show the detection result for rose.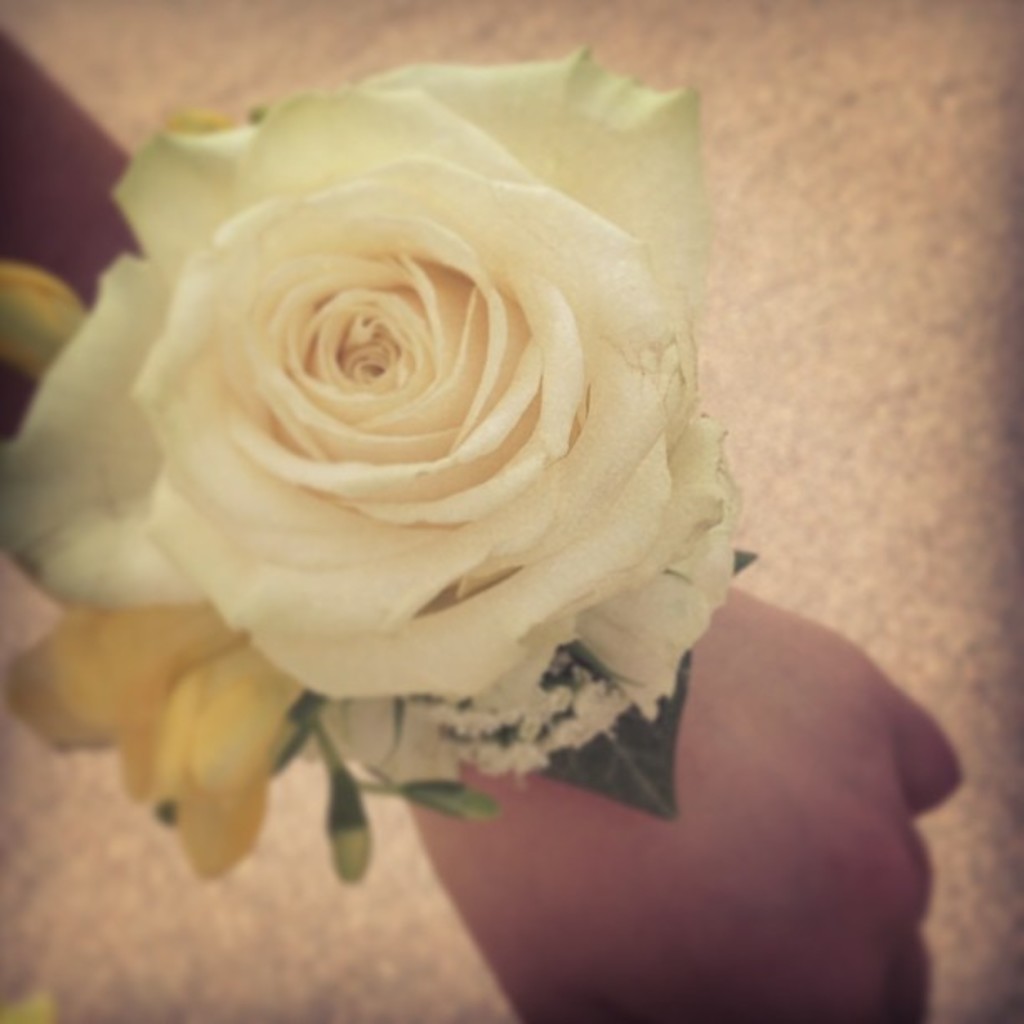
(0, 47, 748, 785).
